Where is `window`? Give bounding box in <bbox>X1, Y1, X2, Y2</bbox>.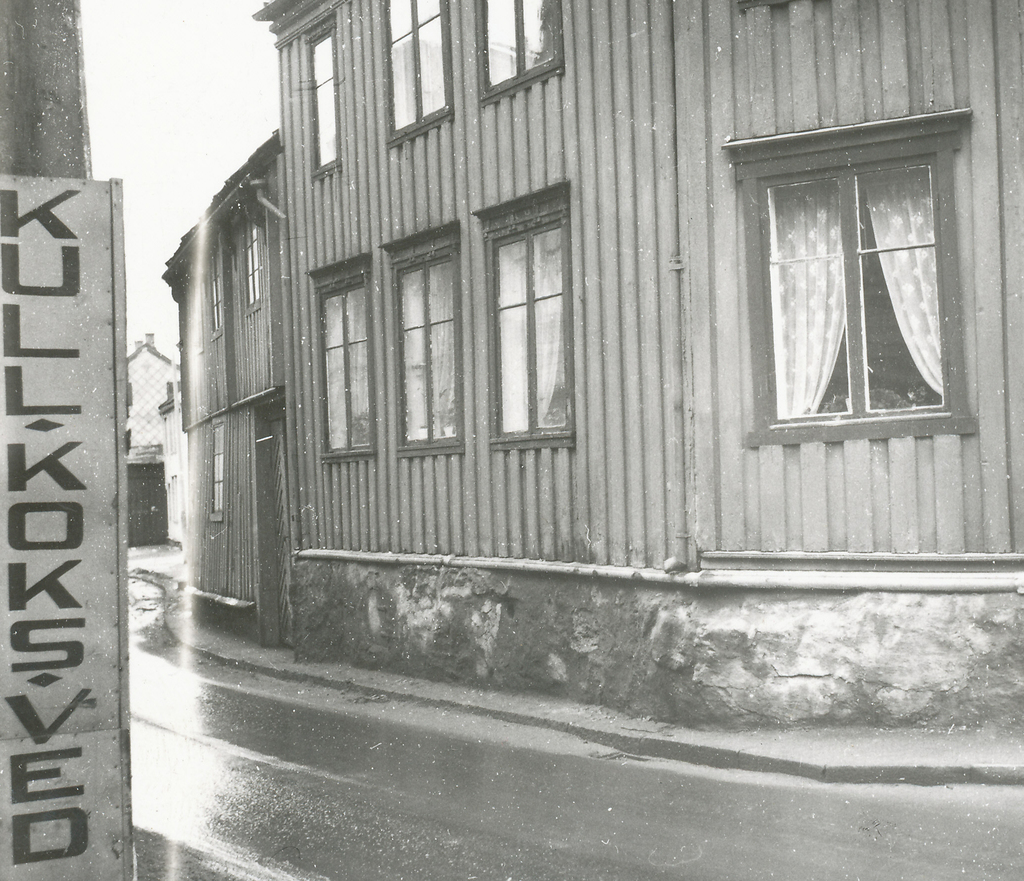
<bbox>746, 94, 977, 463</bbox>.
